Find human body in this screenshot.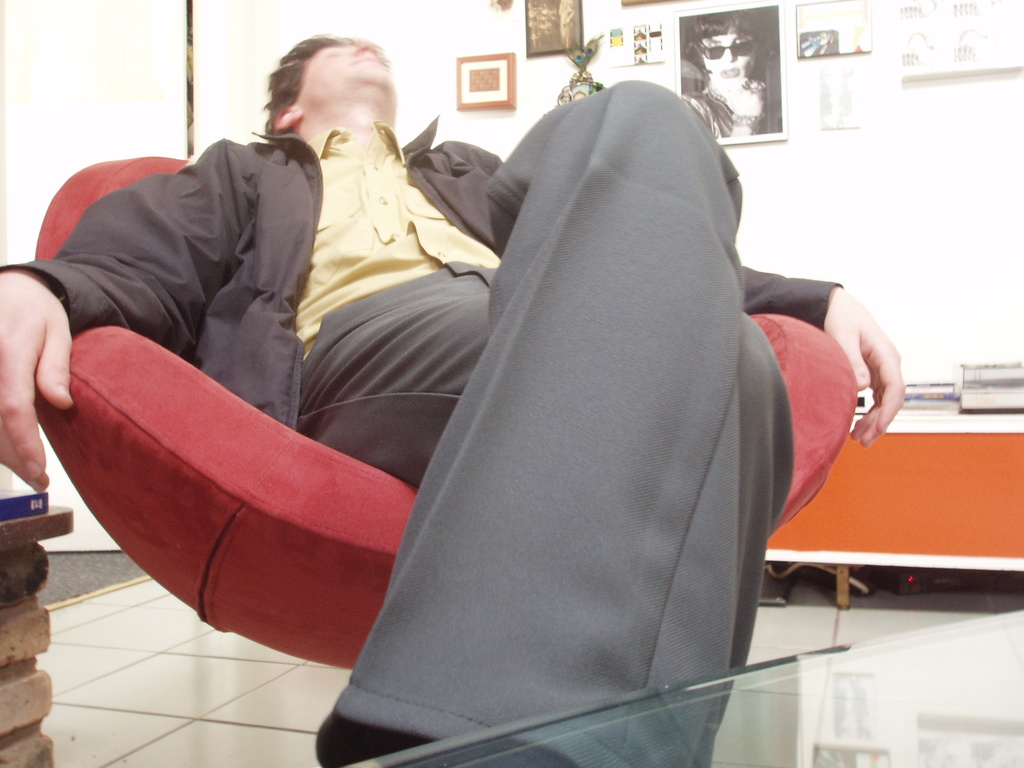
The bounding box for human body is (left=678, top=77, right=786, bottom=137).
